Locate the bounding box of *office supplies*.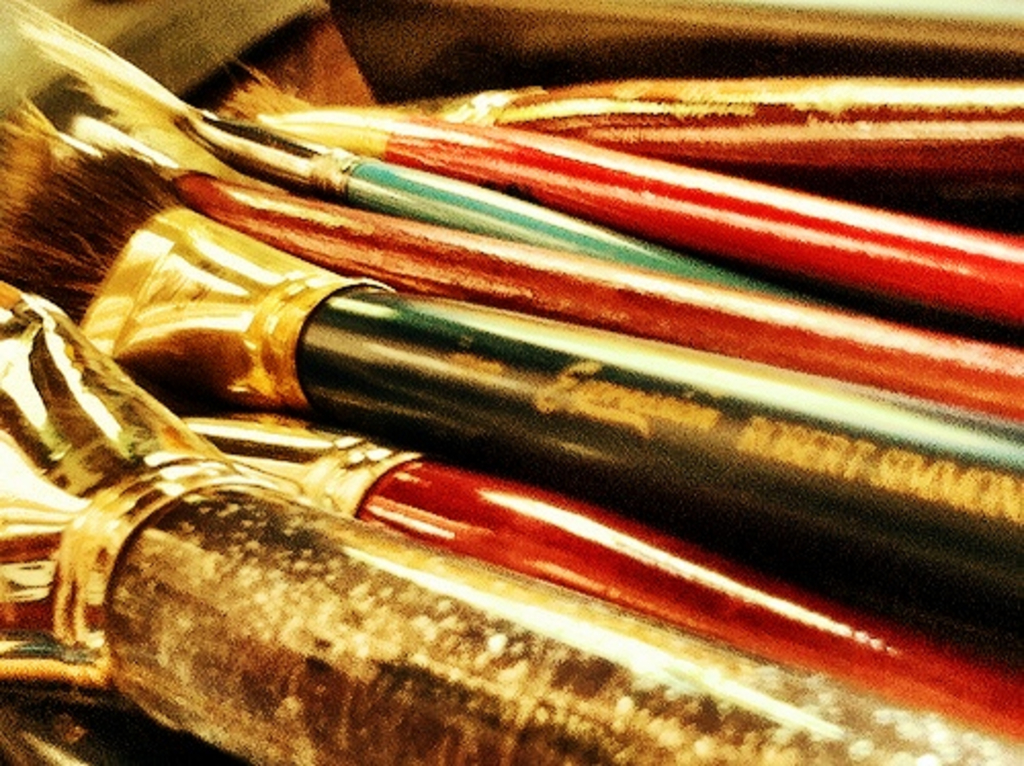
Bounding box: region(72, 59, 1023, 633).
